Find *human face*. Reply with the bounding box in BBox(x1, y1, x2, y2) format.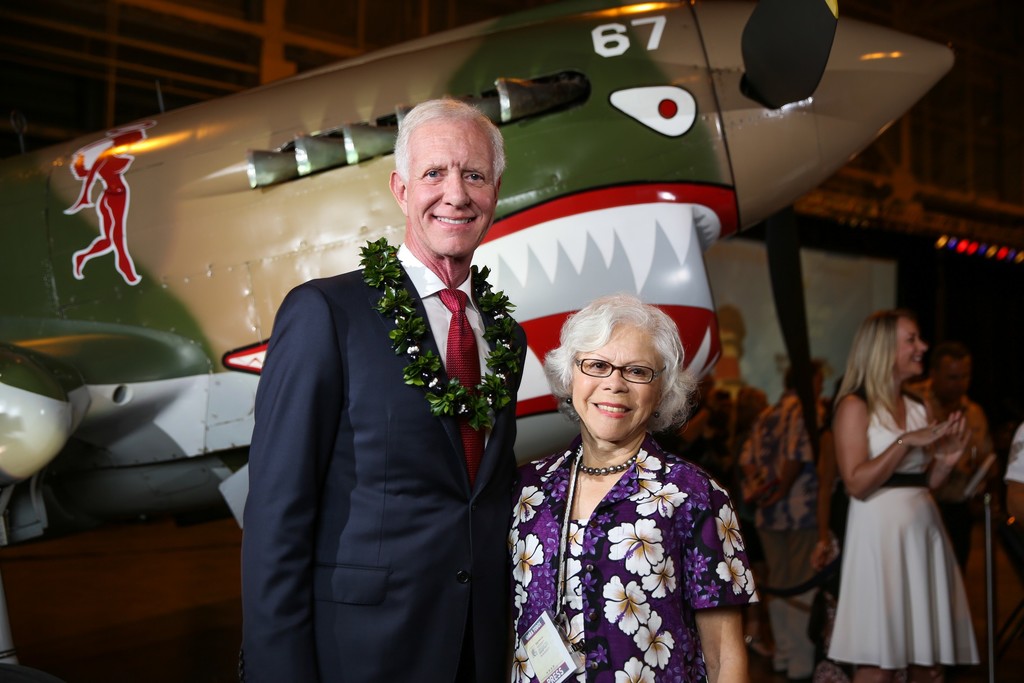
BBox(899, 318, 925, 383).
